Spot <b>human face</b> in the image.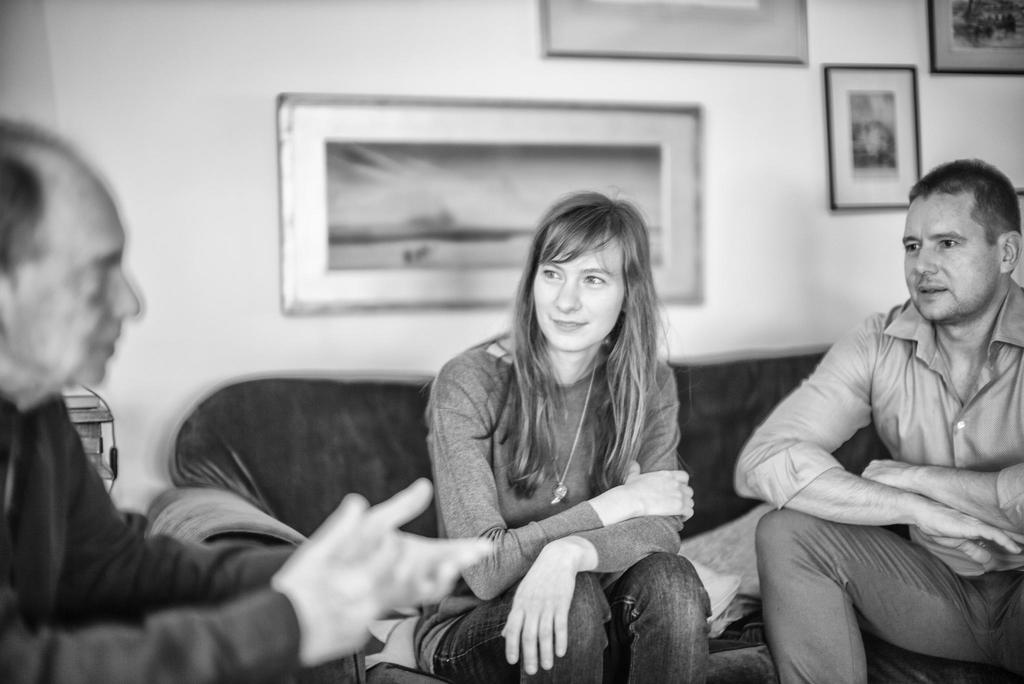
<b>human face</b> found at detection(533, 236, 625, 352).
